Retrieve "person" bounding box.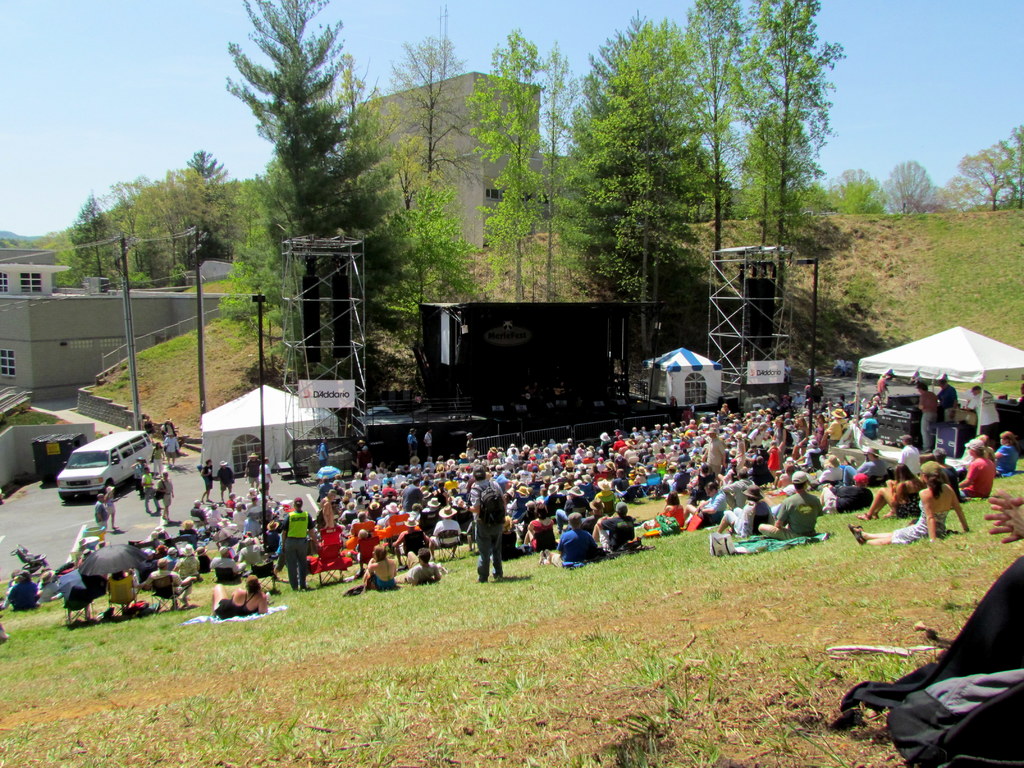
Bounding box: 92 494 102 538.
